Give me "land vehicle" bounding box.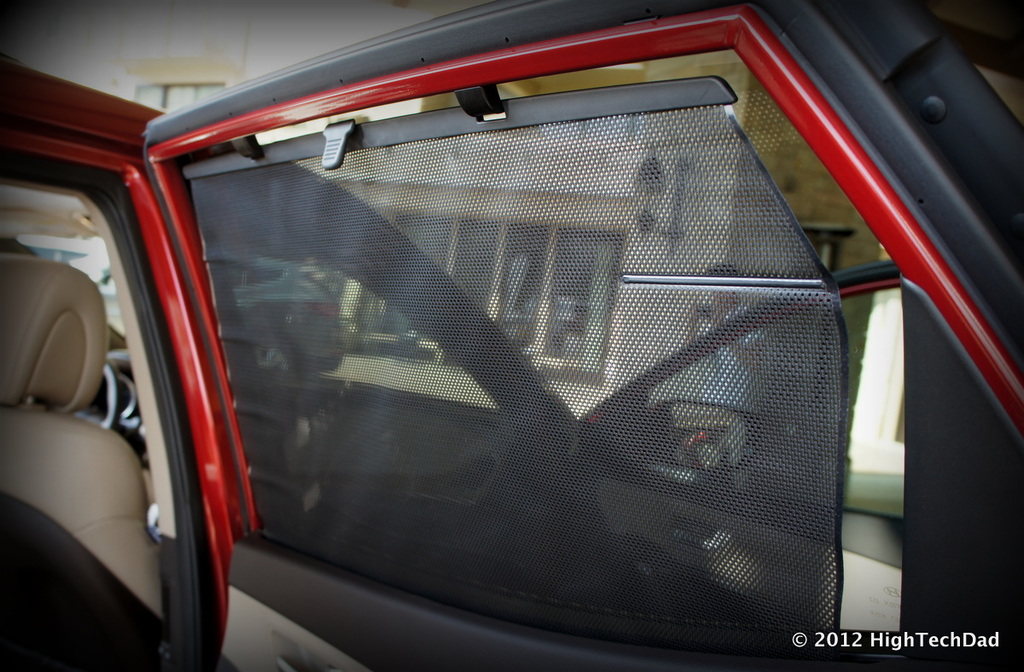
{"left": 29, "top": 0, "right": 1012, "bottom": 661}.
